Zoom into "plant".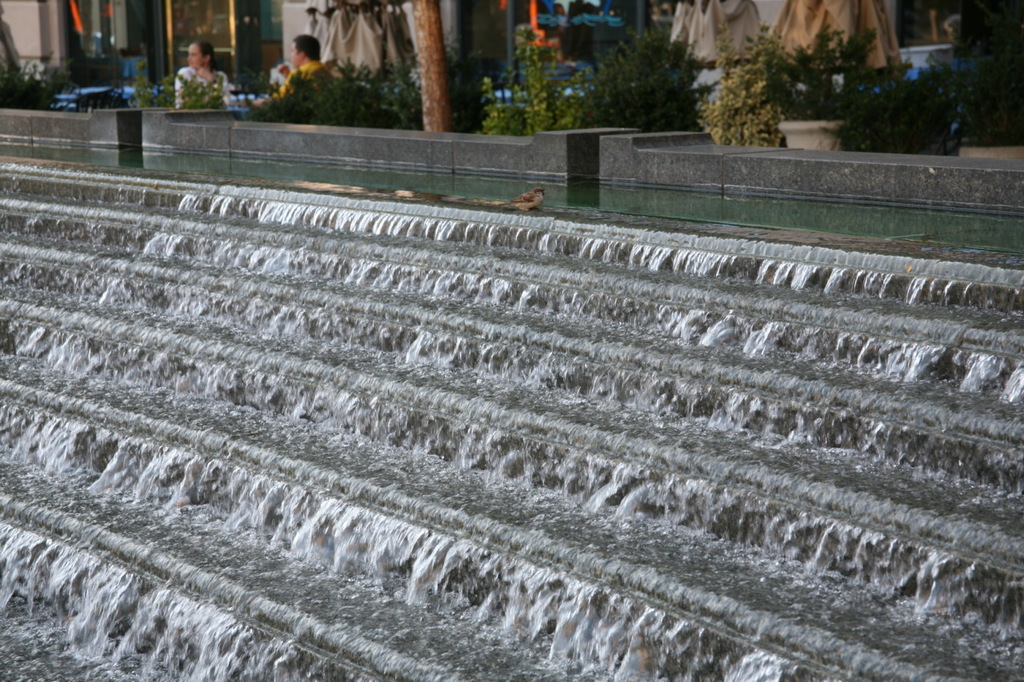
Zoom target: box(1, 47, 78, 109).
